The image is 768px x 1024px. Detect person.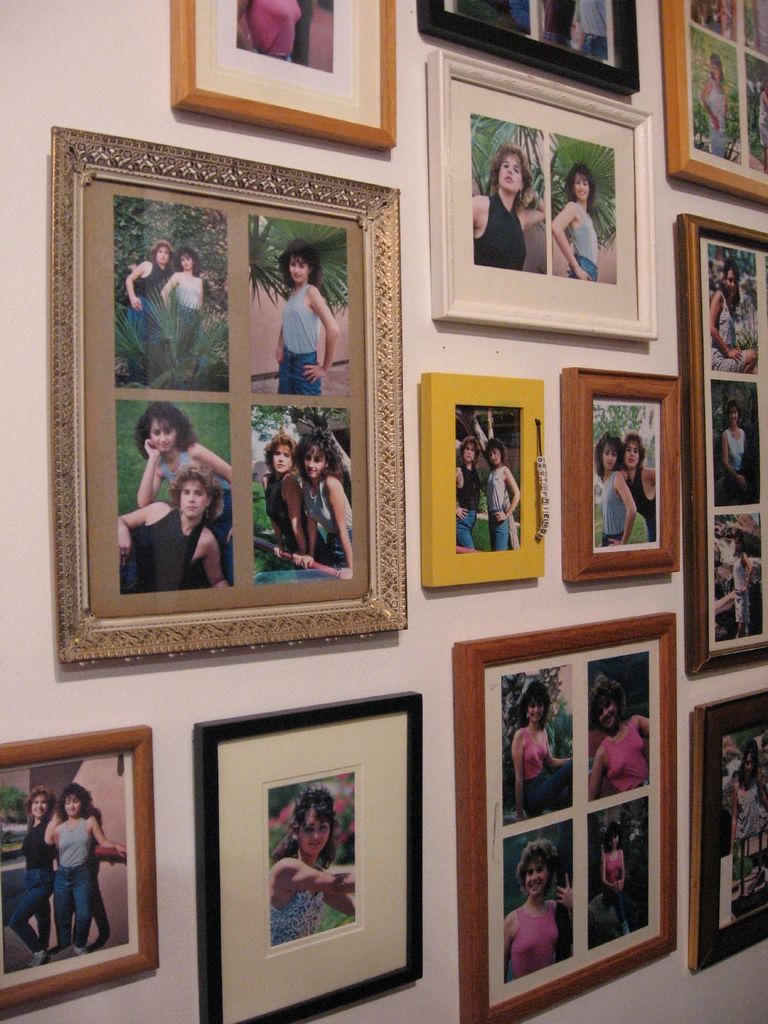
Detection: detection(457, 436, 478, 551).
